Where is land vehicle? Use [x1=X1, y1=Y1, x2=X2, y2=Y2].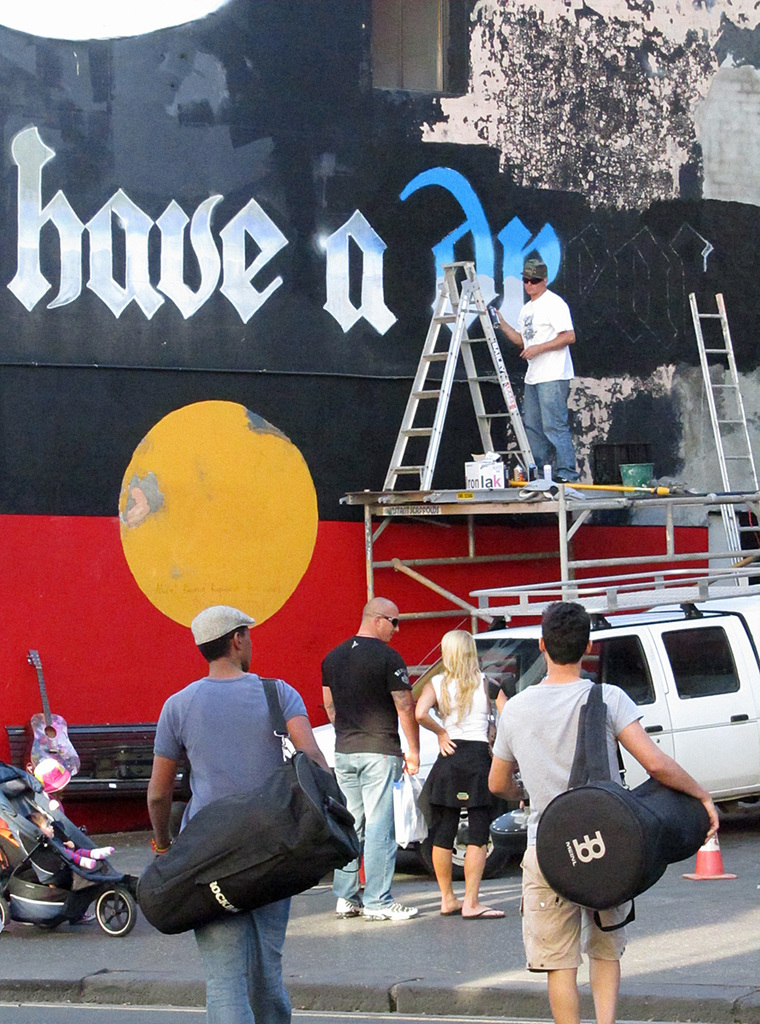
[x1=291, y1=565, x2=757, y2=870].
